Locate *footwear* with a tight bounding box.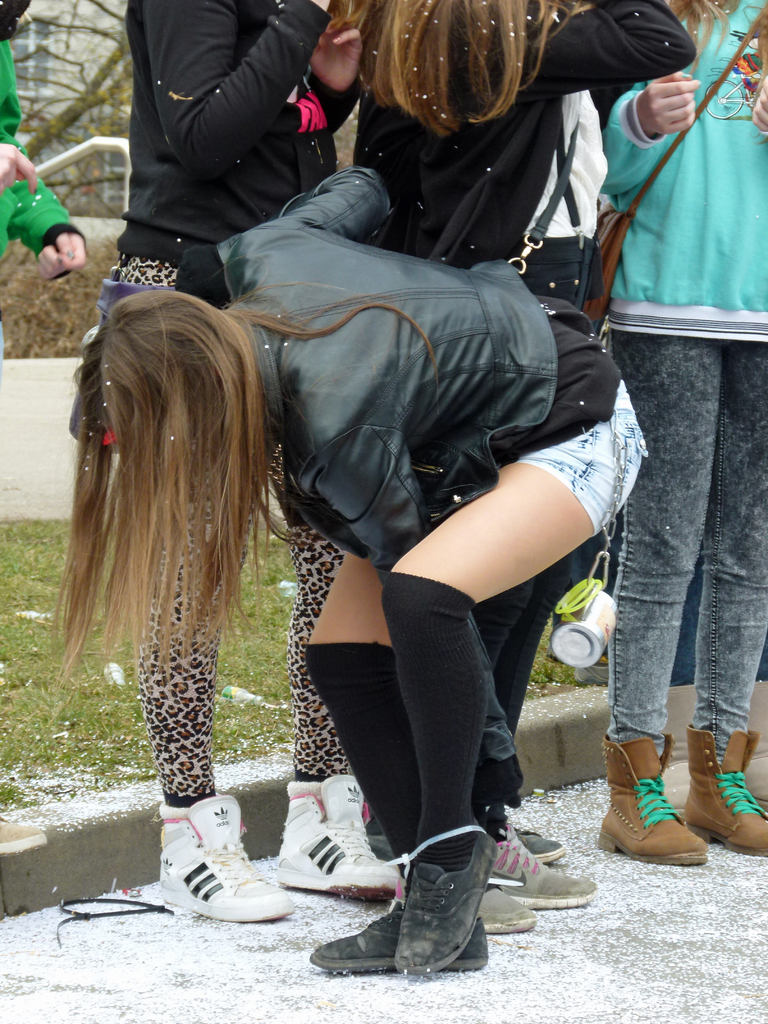
<region>156, 790, 292, 921</region>.
